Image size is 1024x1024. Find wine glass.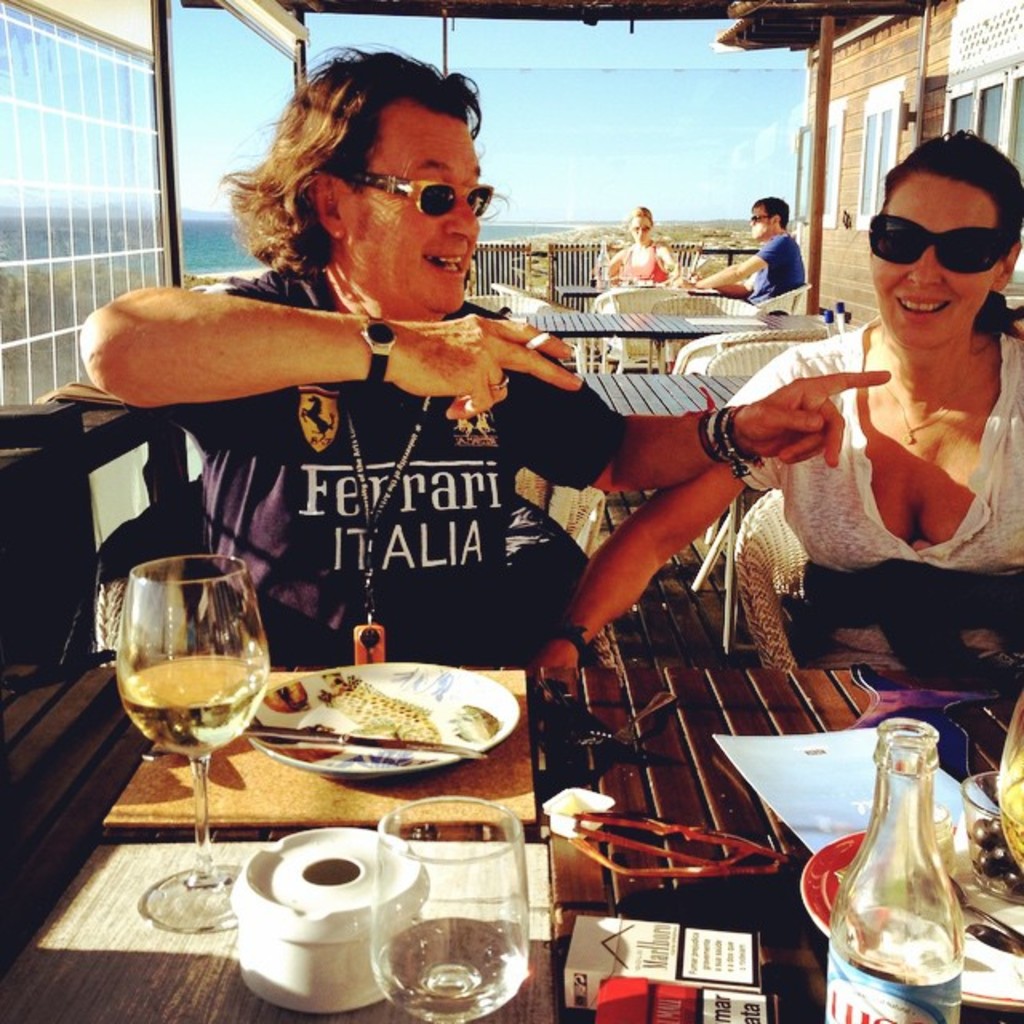
[x1=370, y1=794, x2=530, y2=1022].
